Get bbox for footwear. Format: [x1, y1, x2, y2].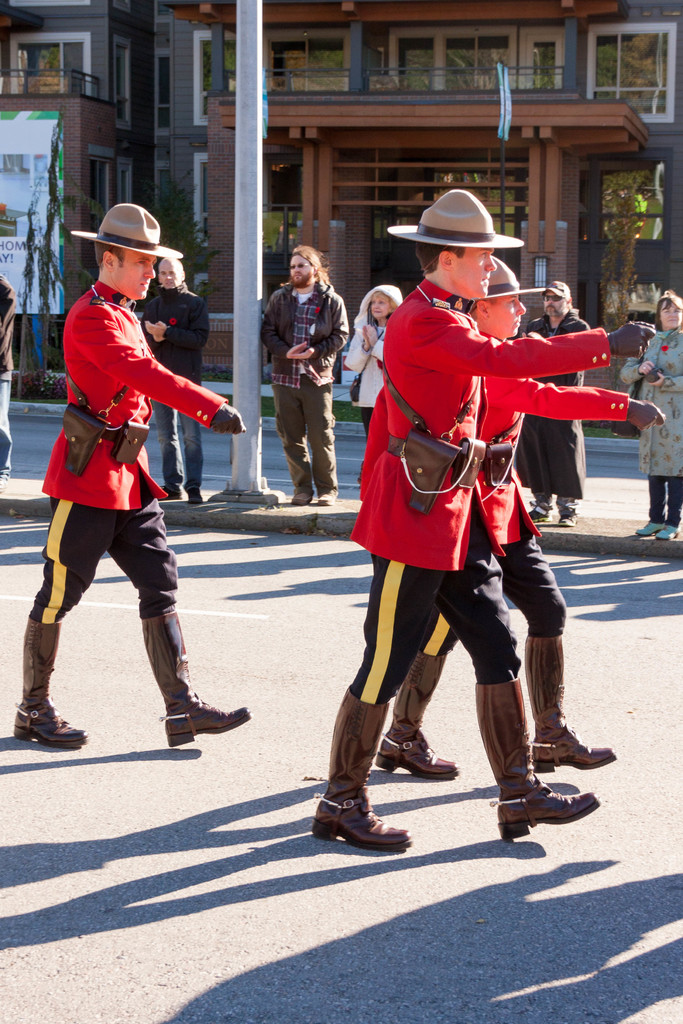
[153, 476, 181, 504].
